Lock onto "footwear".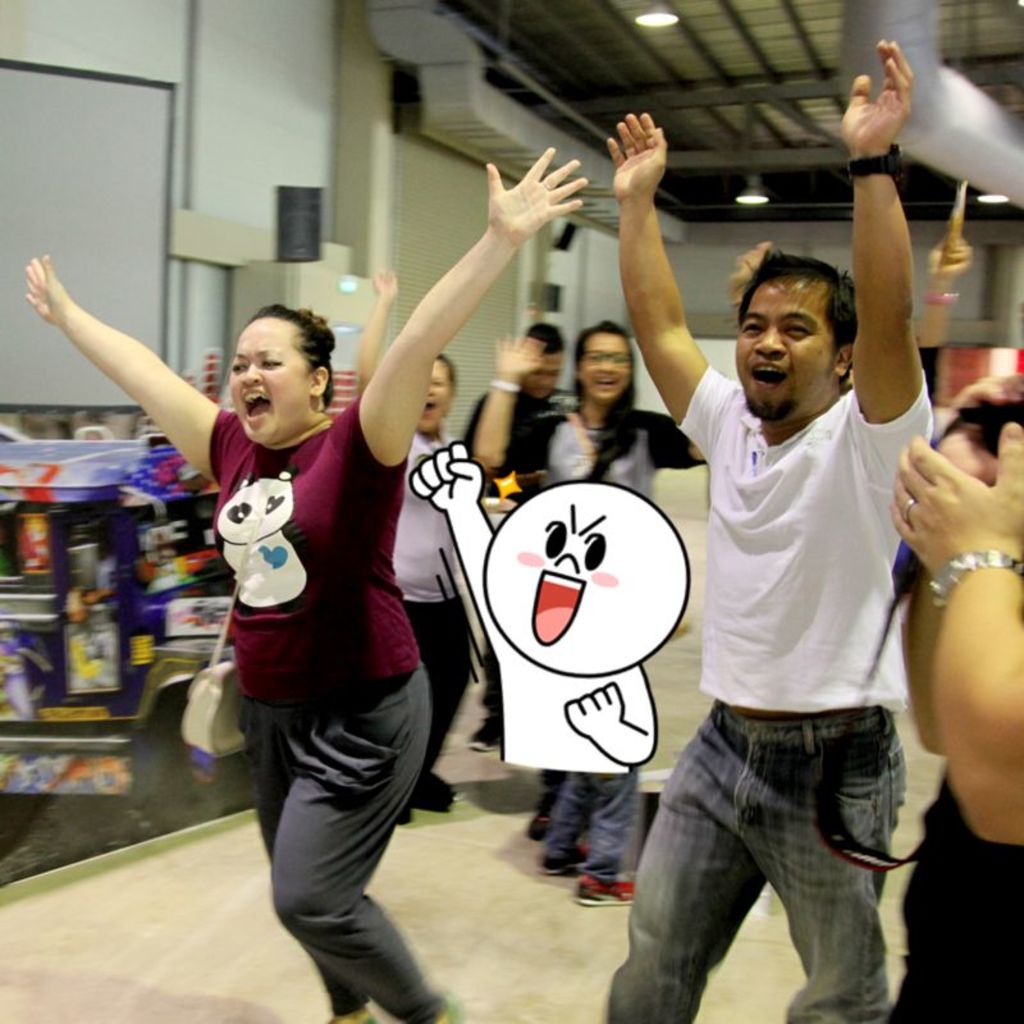
Locked: (525,804,556,838).
